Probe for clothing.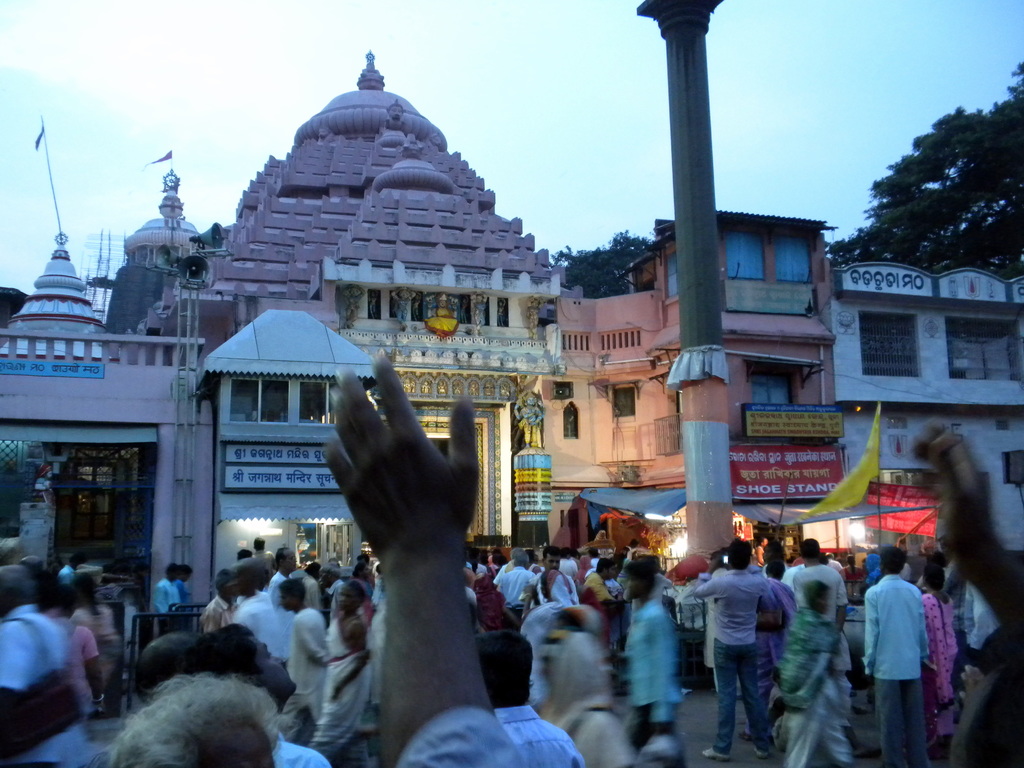
Probe result: region(966, 580, 1005, 671).
